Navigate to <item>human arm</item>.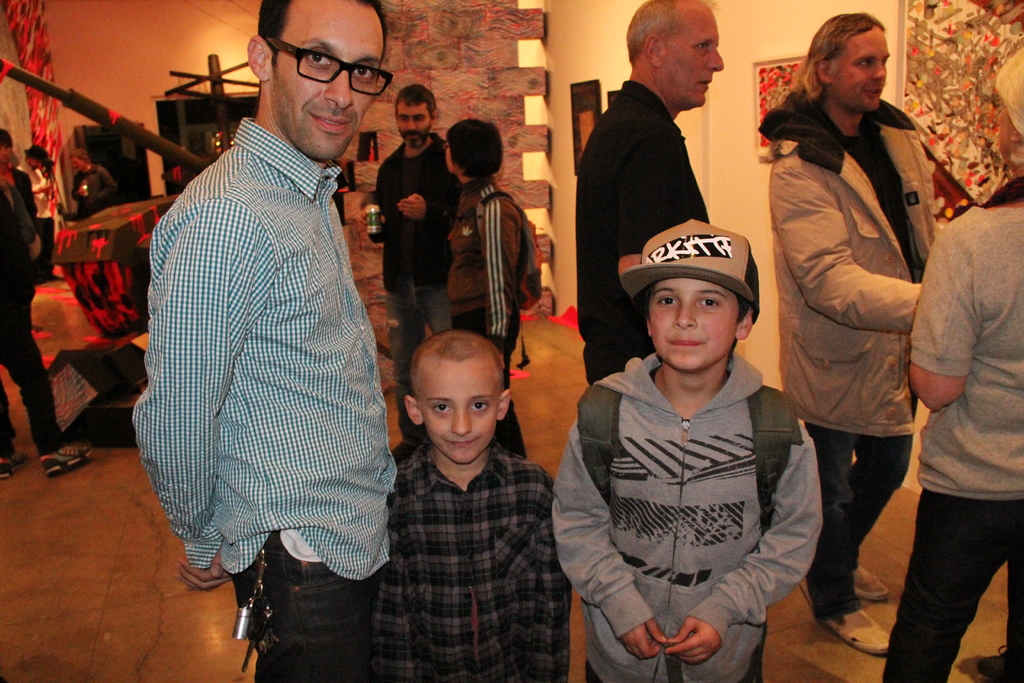
Navigation target: bbox(797, 152, 920, 342).
